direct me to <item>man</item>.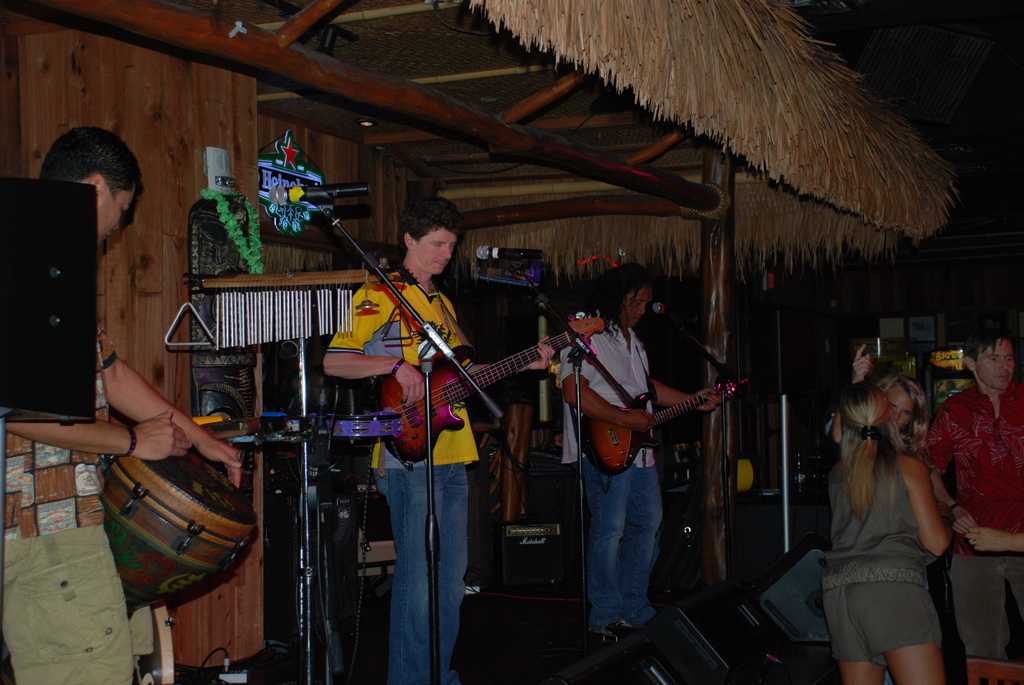
Direction: rect(0, 127, 241, 684).
